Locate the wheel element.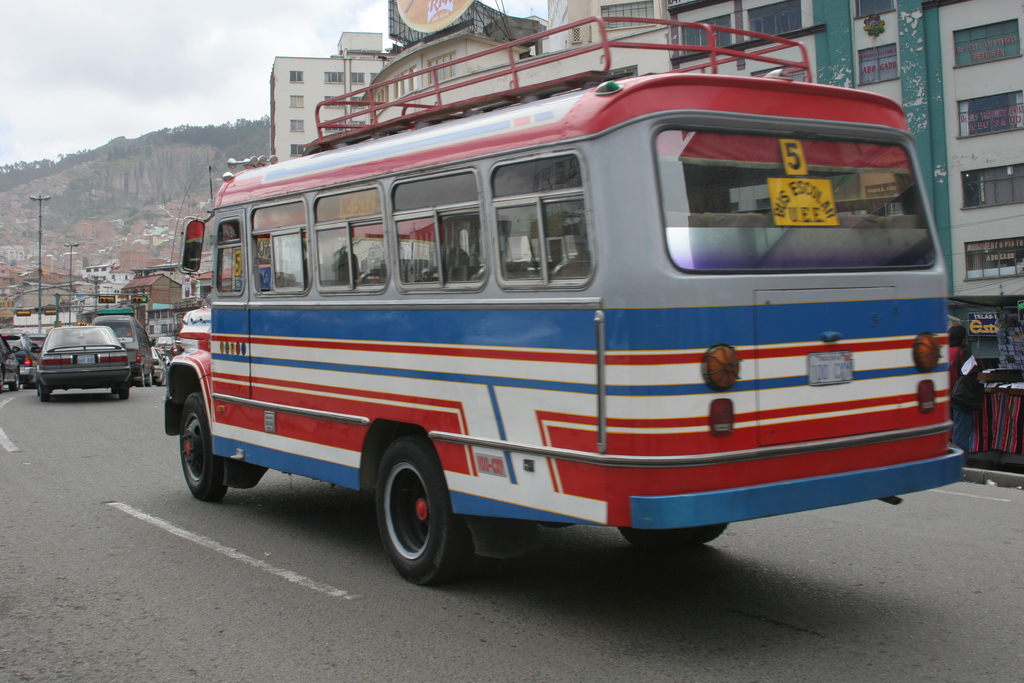
Element bbox: {"x1": 116, "y1": 386, "x2": 131, "y2": 401}.
